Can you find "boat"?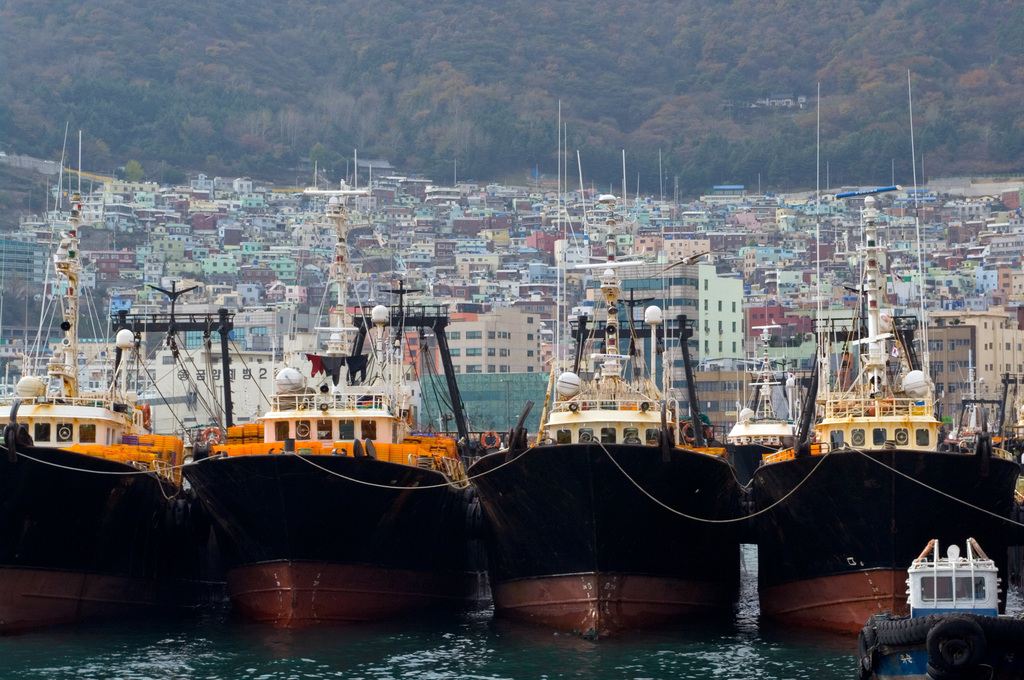
Yes, bounding box: box(473, 100, 751, 645).
